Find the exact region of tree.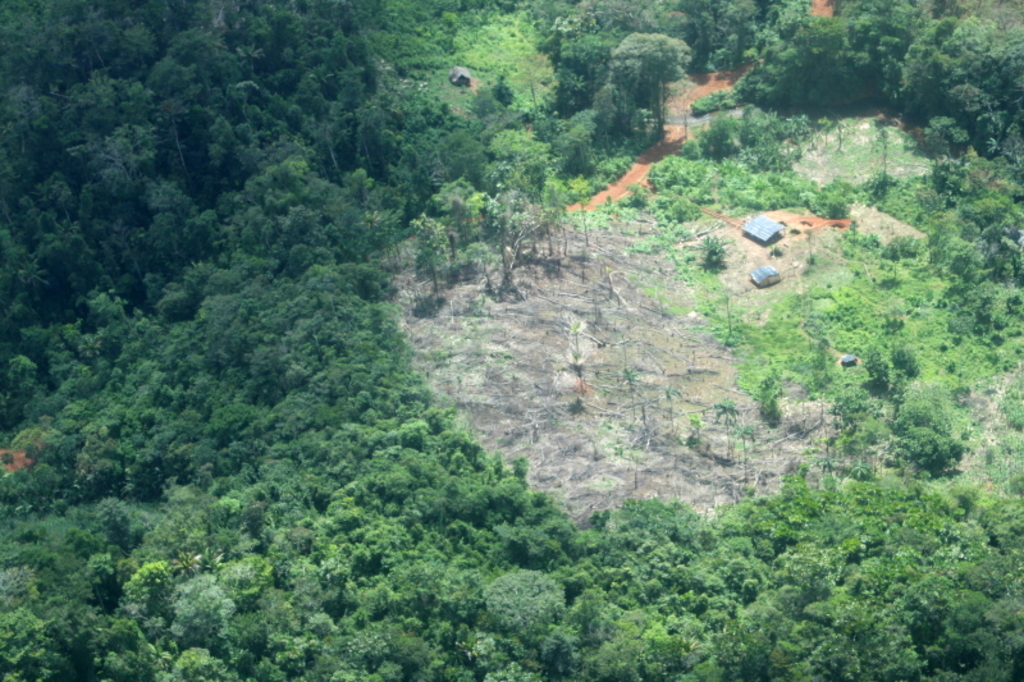
Exact region: <region>687, 412, 704, 447</region>.
